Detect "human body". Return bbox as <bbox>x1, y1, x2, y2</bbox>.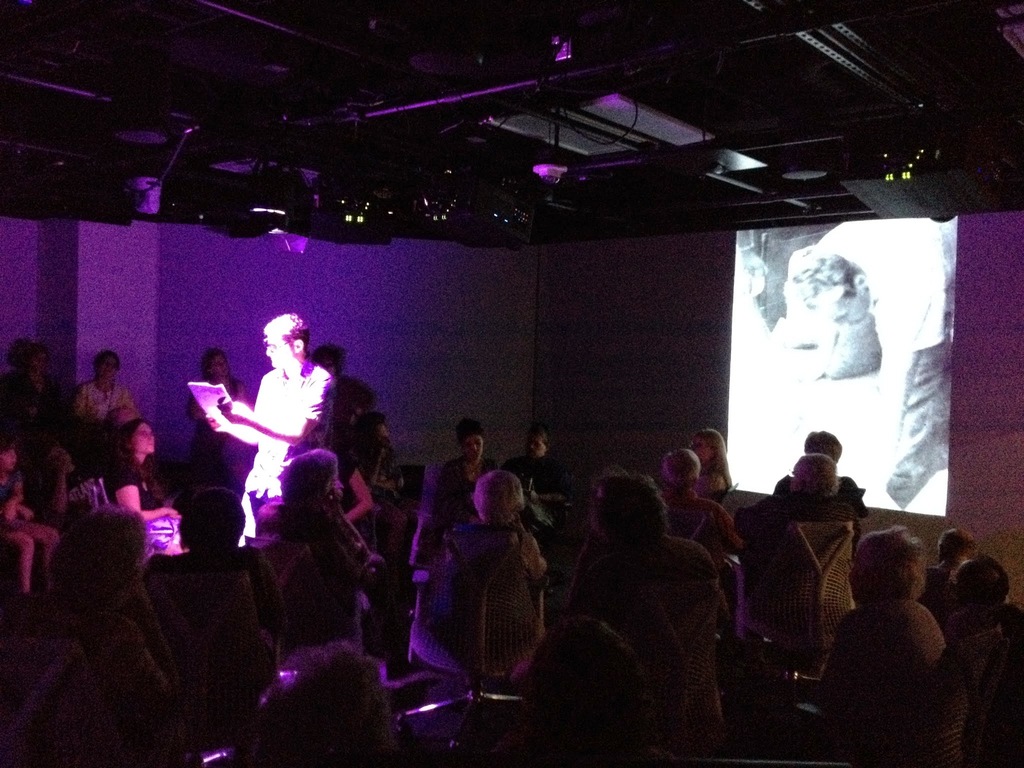
<bbox>427, 418, 485, 525</bbox>.
